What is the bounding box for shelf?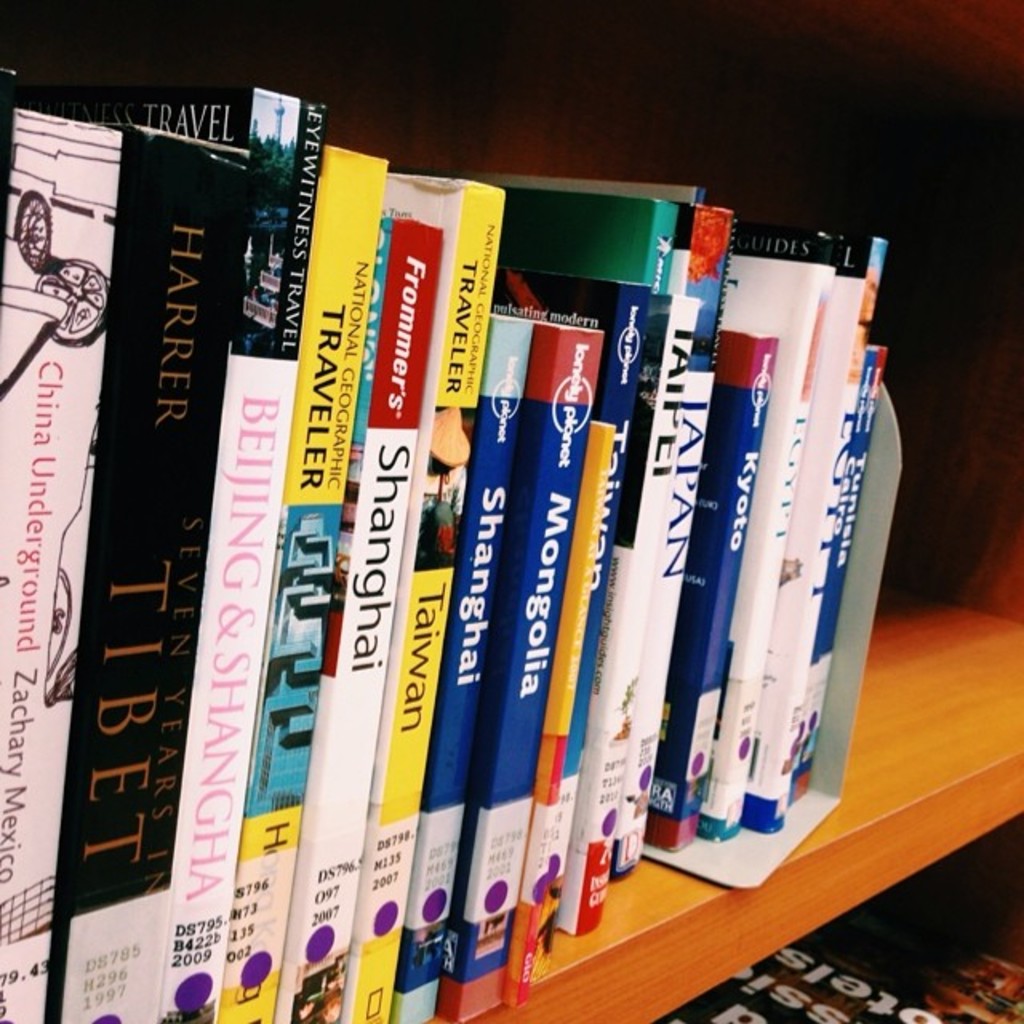
box=[8, 0, 1022, 1022].
